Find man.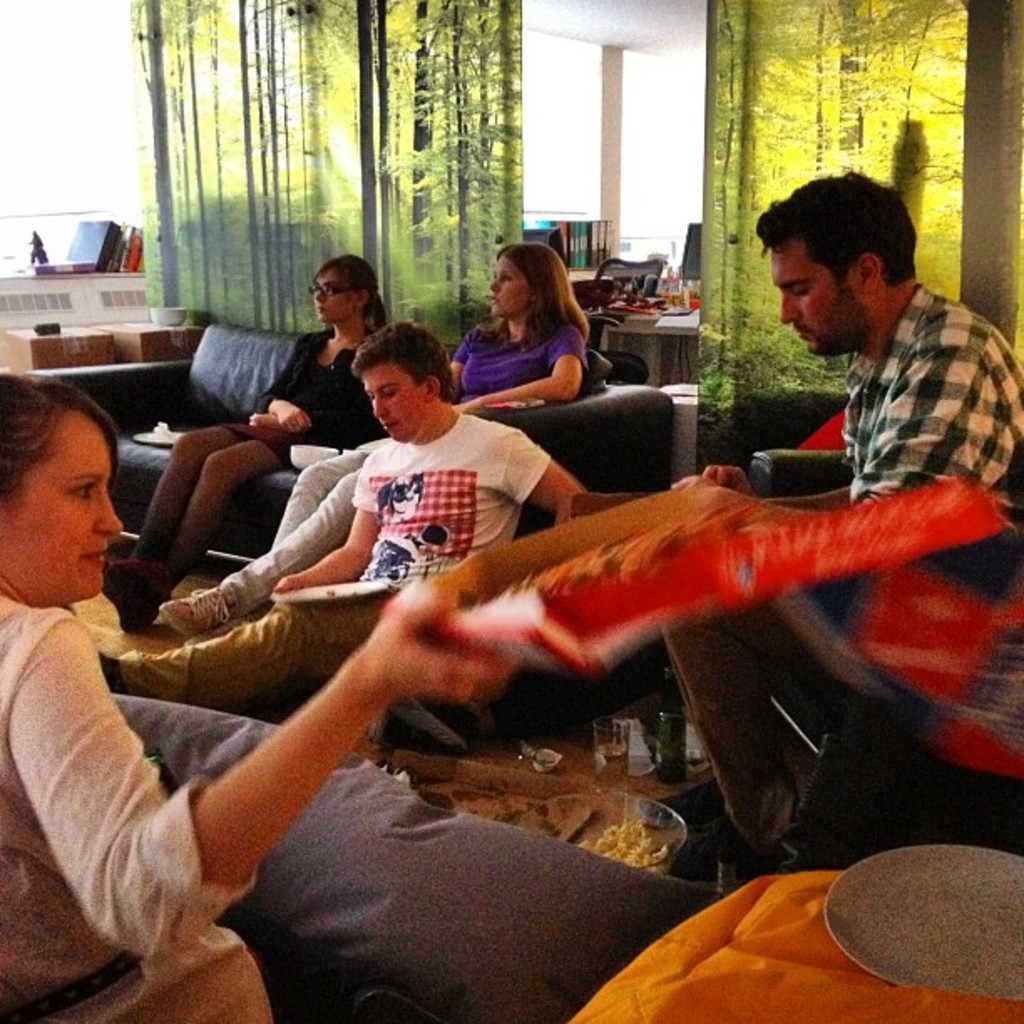
BBox(97, 316, 594, 711).
